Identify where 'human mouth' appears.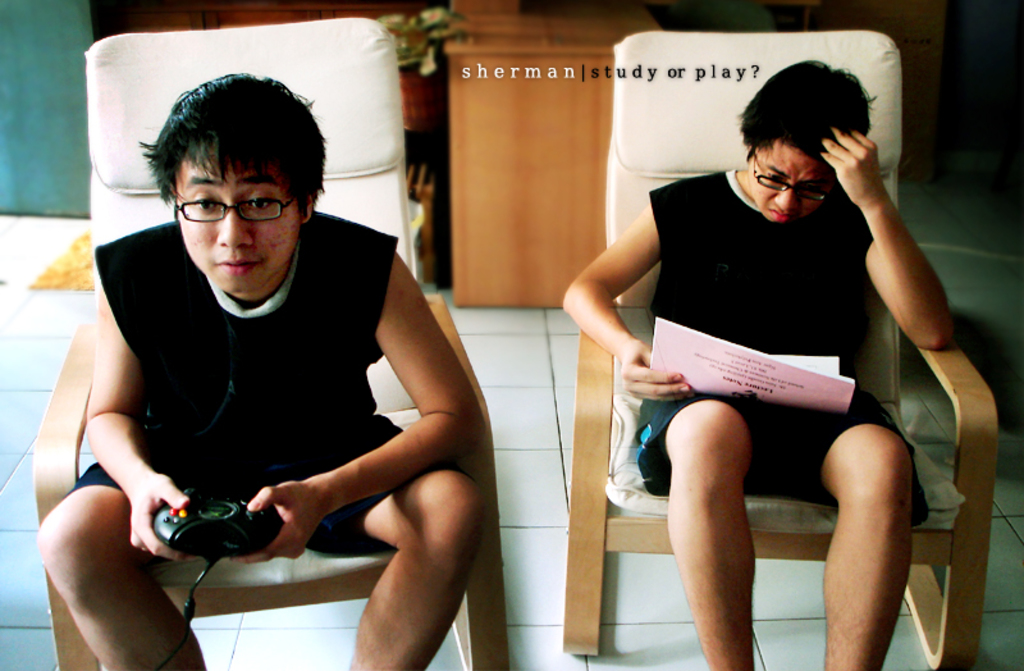
Appears at x1=220 y1=256 x2=257 y2=268.
